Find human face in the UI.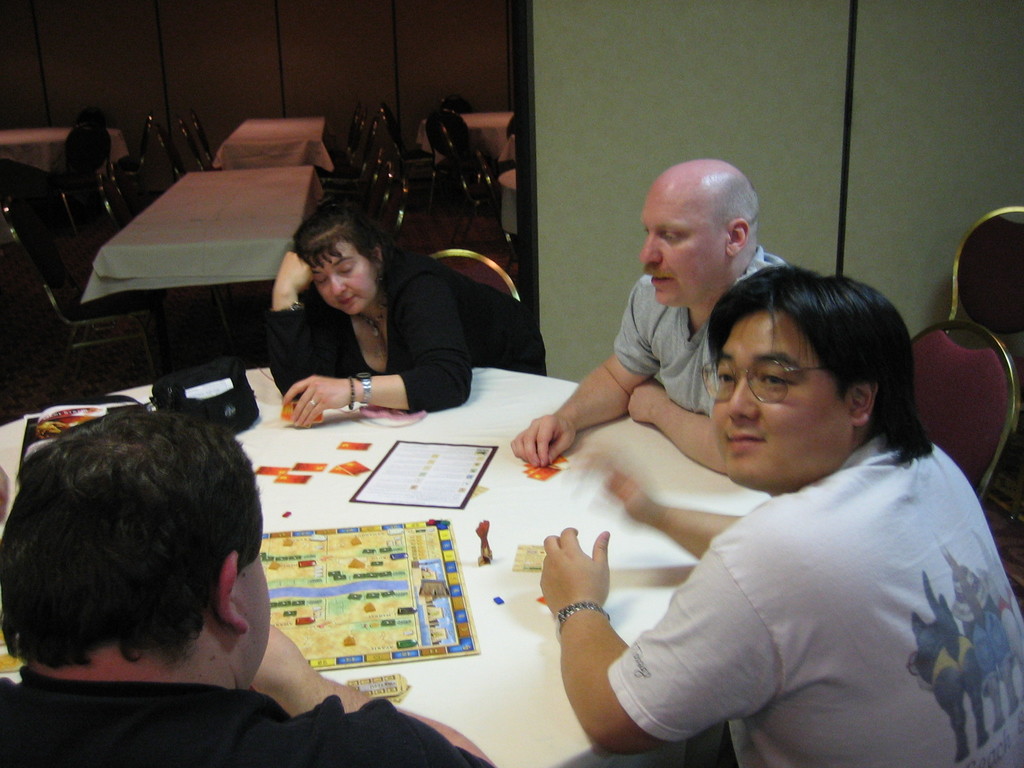
UI element at {"x1": 637, "y1": 186, "x2": 729, "y2": 306}.
